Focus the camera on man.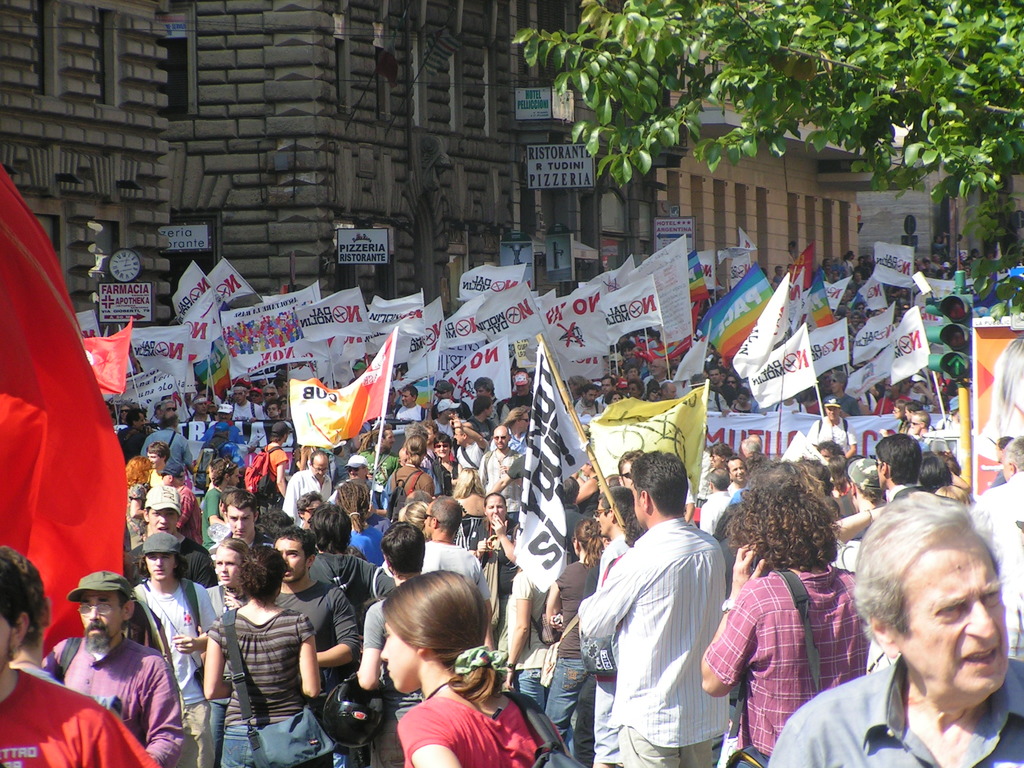
Focus region: [left=764, top=498, right=1021, bottom=767].
